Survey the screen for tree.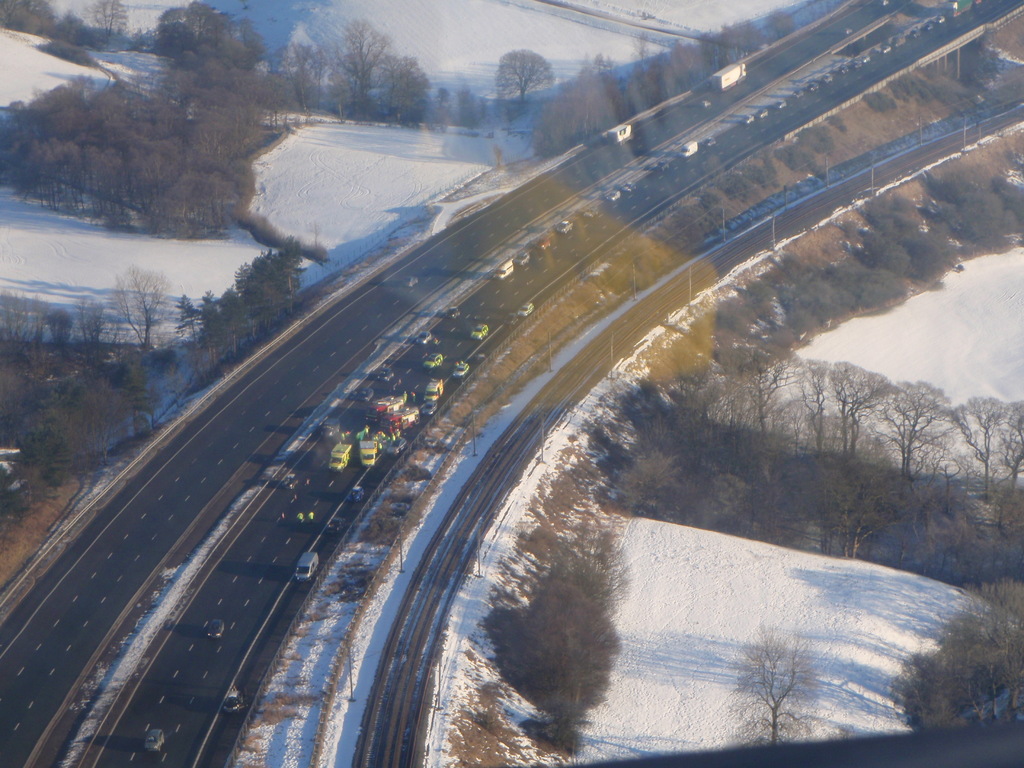
Survey found: {"left": 938, "top": 390, "right": 1020, "bottom": 538}.
